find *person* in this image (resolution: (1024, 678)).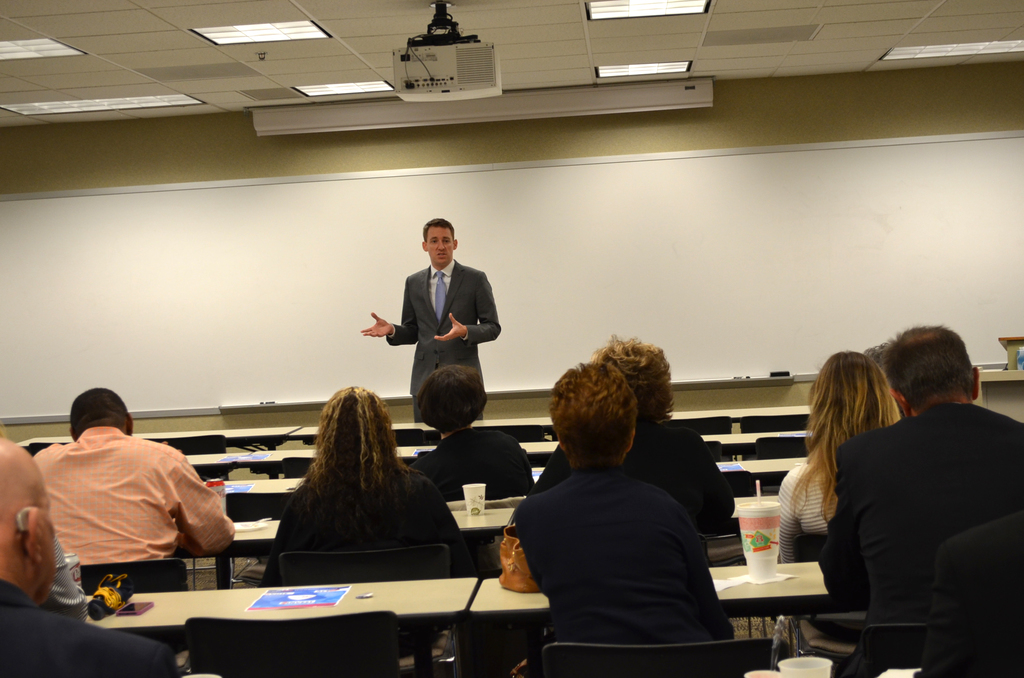
x1=380, y1=209, x2=492, y2=423.
